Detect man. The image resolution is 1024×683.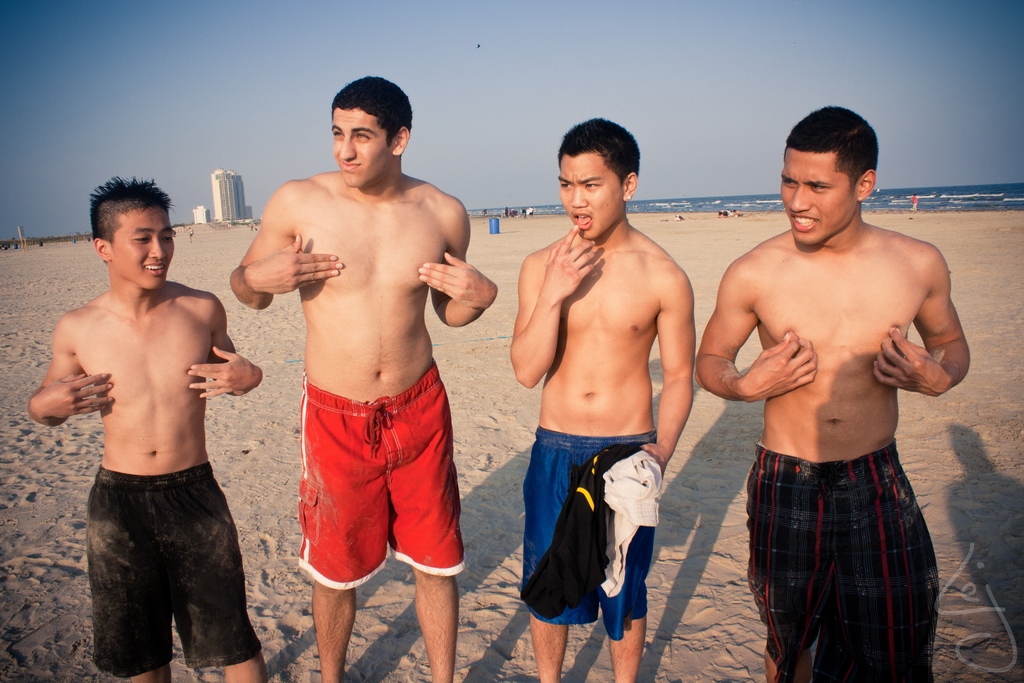
[x1=709, y1=121, x2=971, y2=682].
